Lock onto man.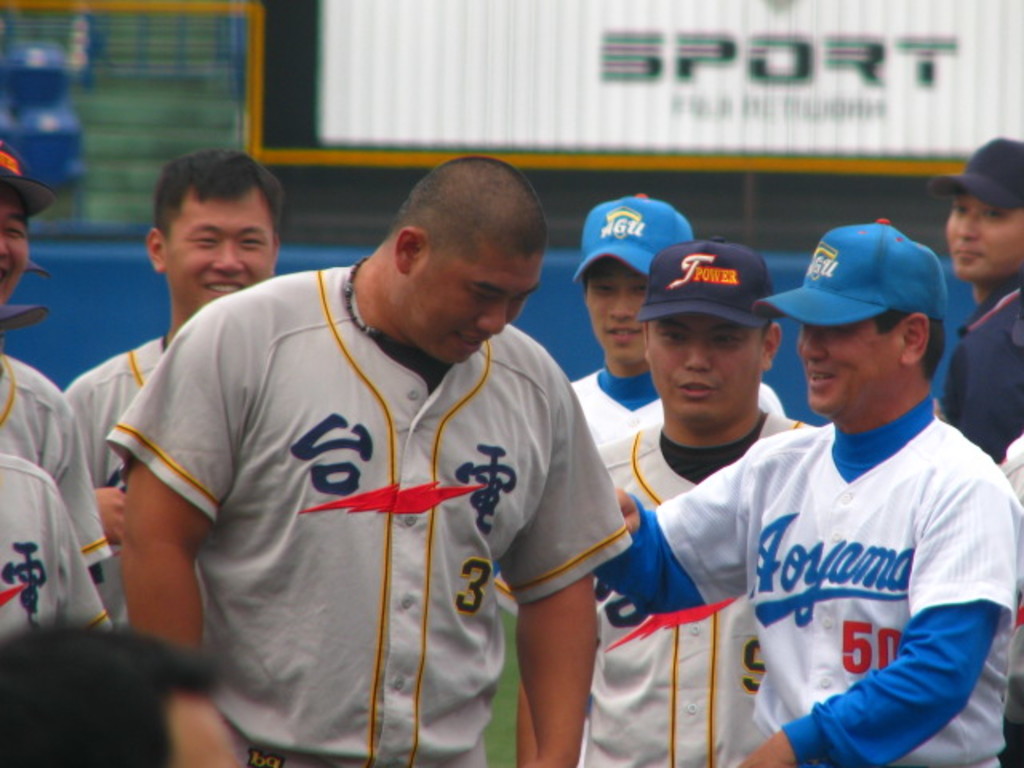
Locked: [left=608, top=213, right=1022, bottom=766].
